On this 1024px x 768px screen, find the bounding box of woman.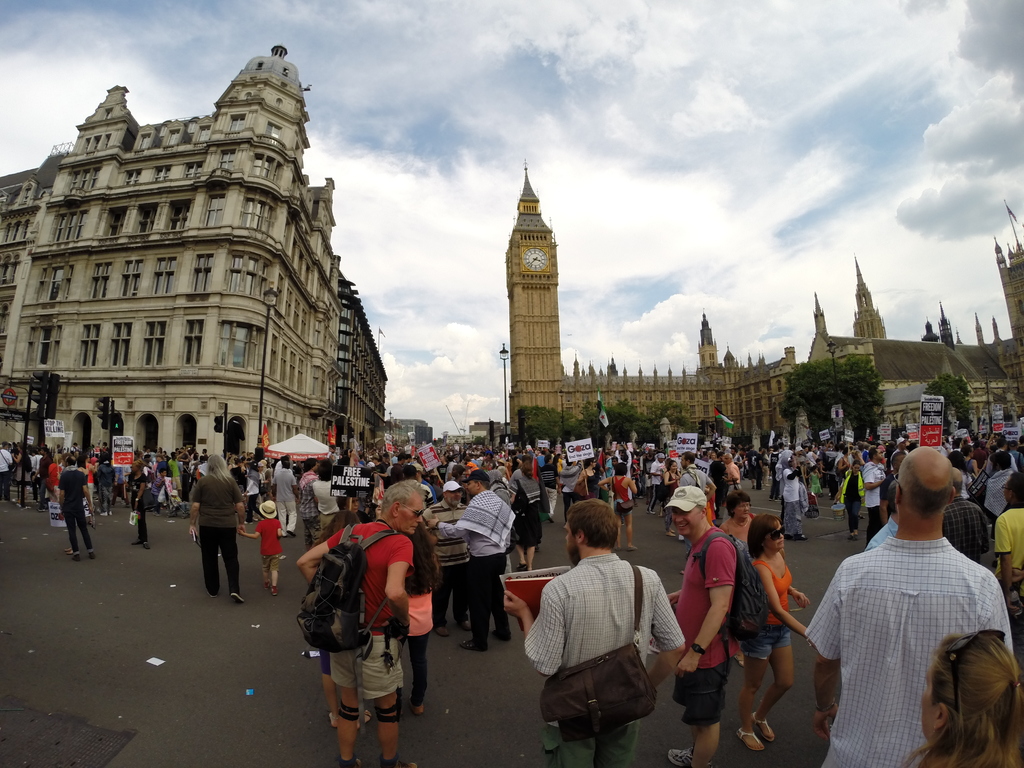
Bounding box: bbox(399, 524, 447, 724).
